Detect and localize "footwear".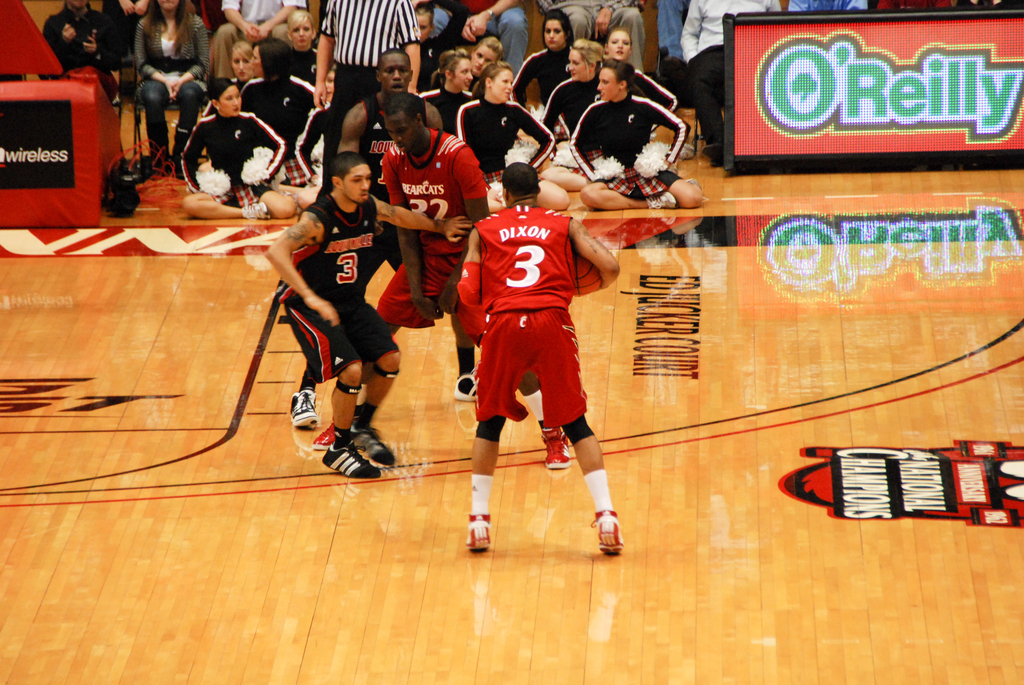
Localized at [649,196,675,209].
